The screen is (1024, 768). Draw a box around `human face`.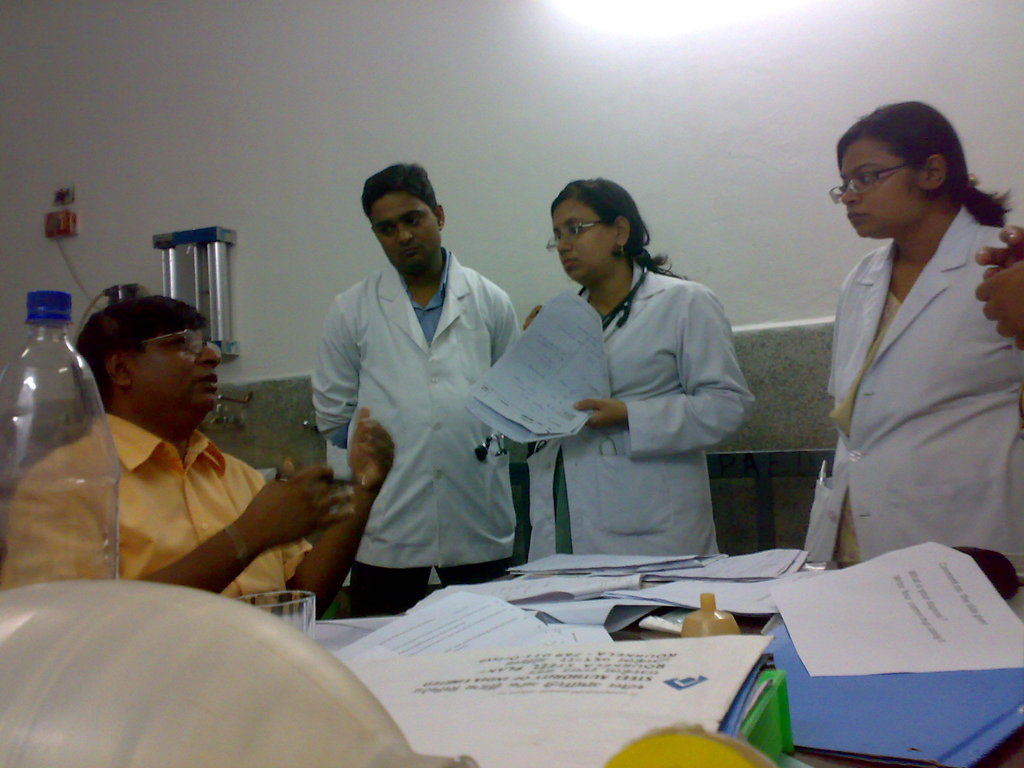
550,188,616,290.
